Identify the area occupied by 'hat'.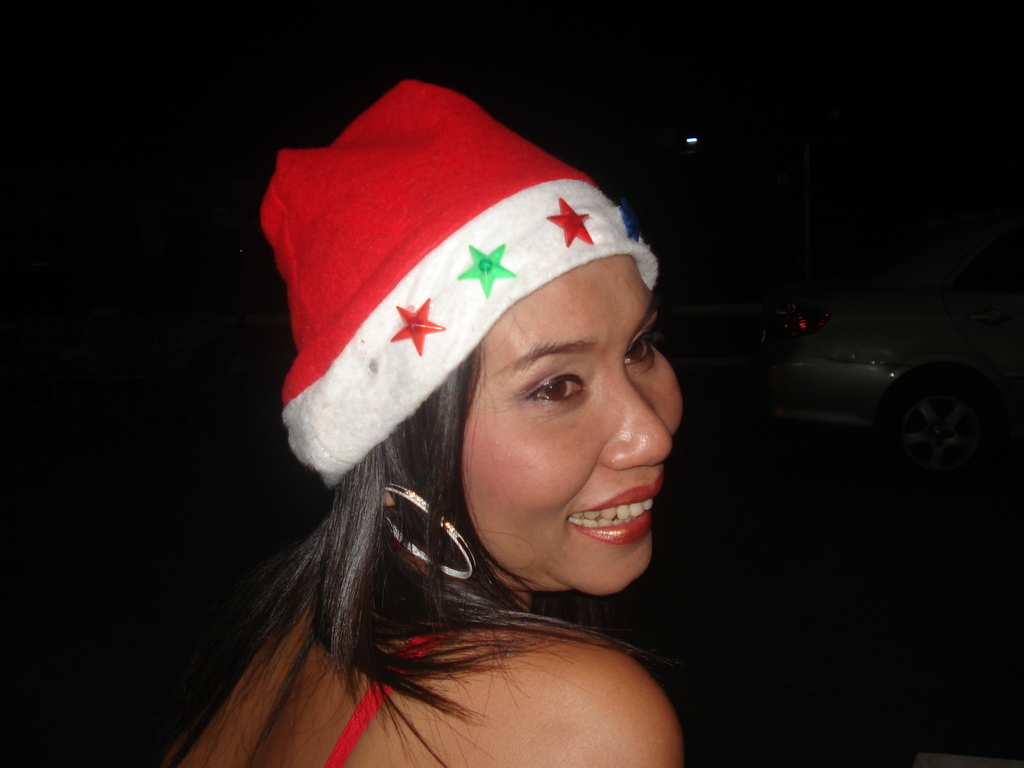
Area: {"x1": 259, "y1": 80, "x2": 660, "y2": 490}.
